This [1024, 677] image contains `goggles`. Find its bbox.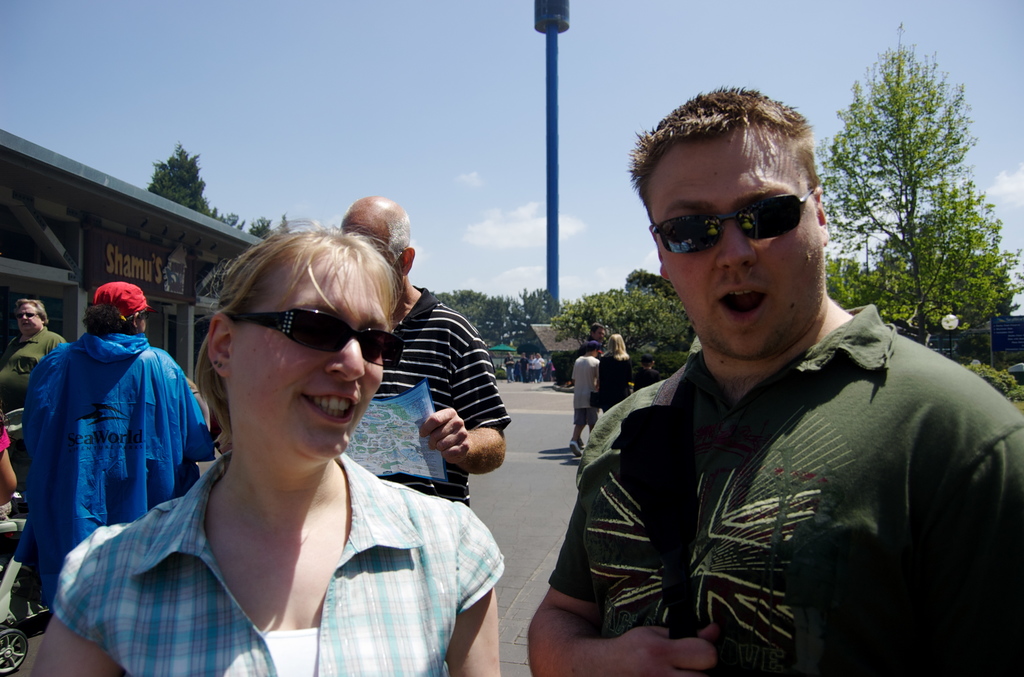
{"x1": 13, "y1": 306, "x2": 36, "y2": 322}.
